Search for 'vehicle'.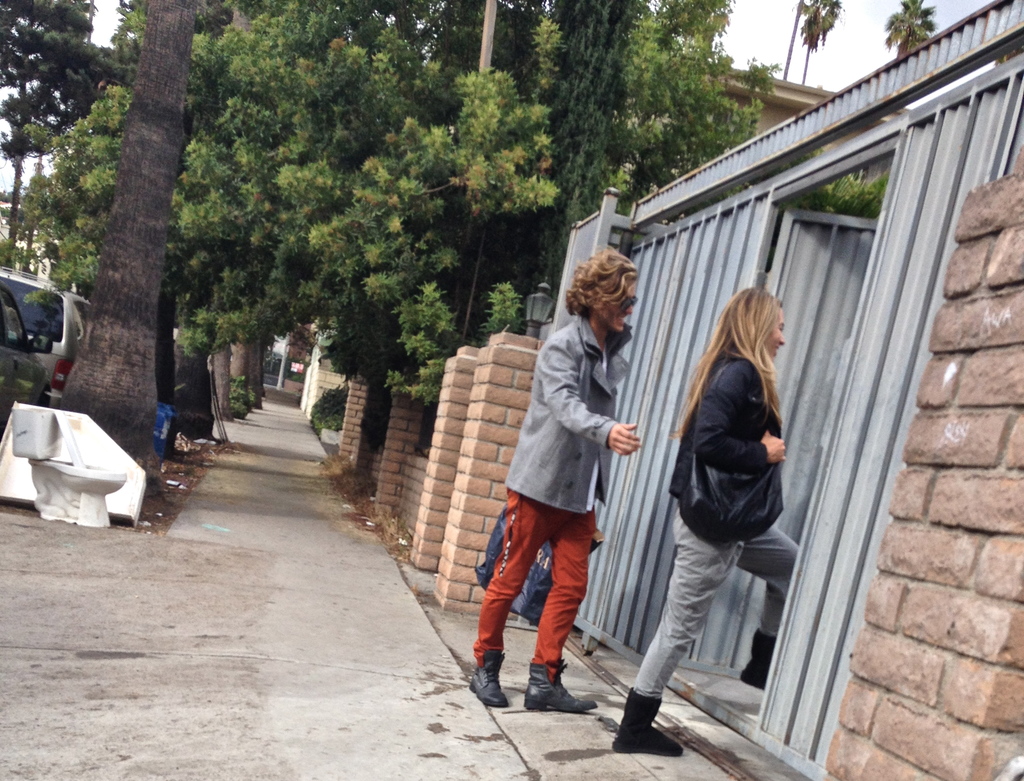
Found at x1=0, y1=262, x2=90, y2=406.
